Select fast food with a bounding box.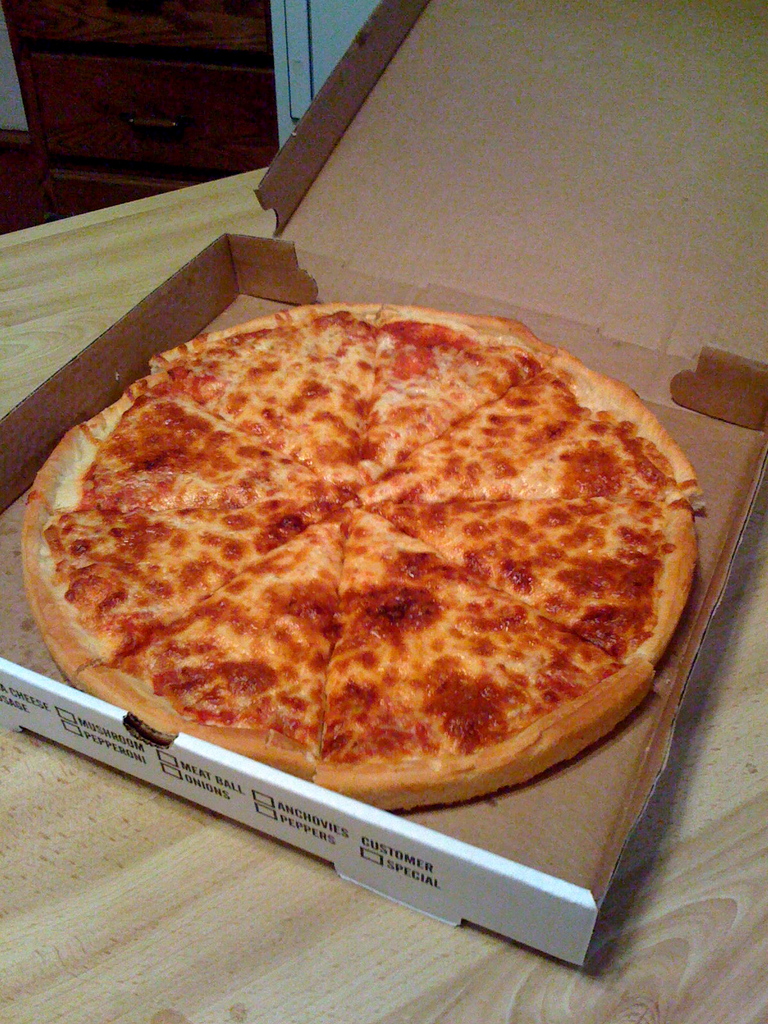
rect(14, 224, 724, 824).
